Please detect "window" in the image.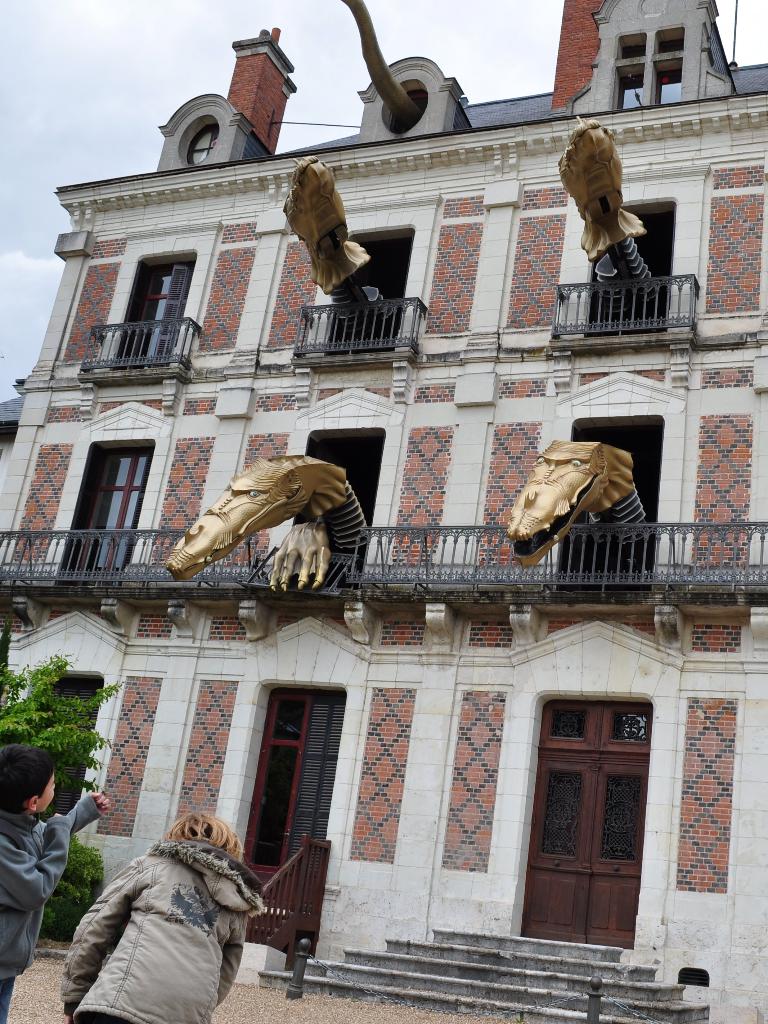
locate(121, 252, 182, 371).
